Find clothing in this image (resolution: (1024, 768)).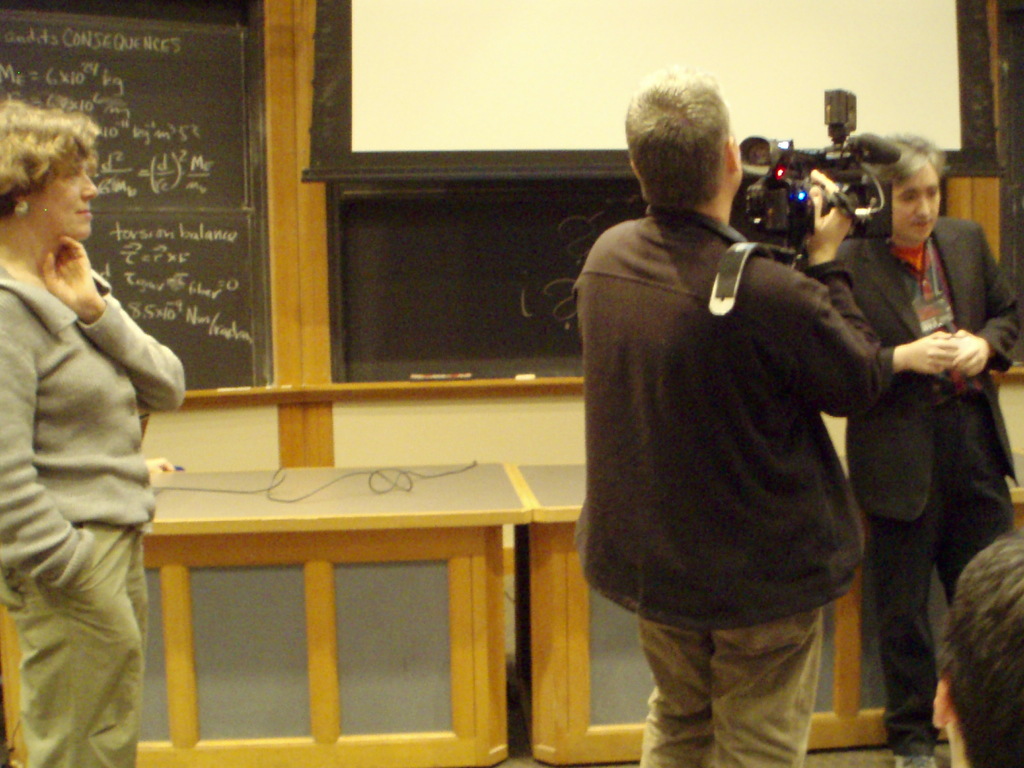
x1=833, y1=211, x2=1009, y2=767.
